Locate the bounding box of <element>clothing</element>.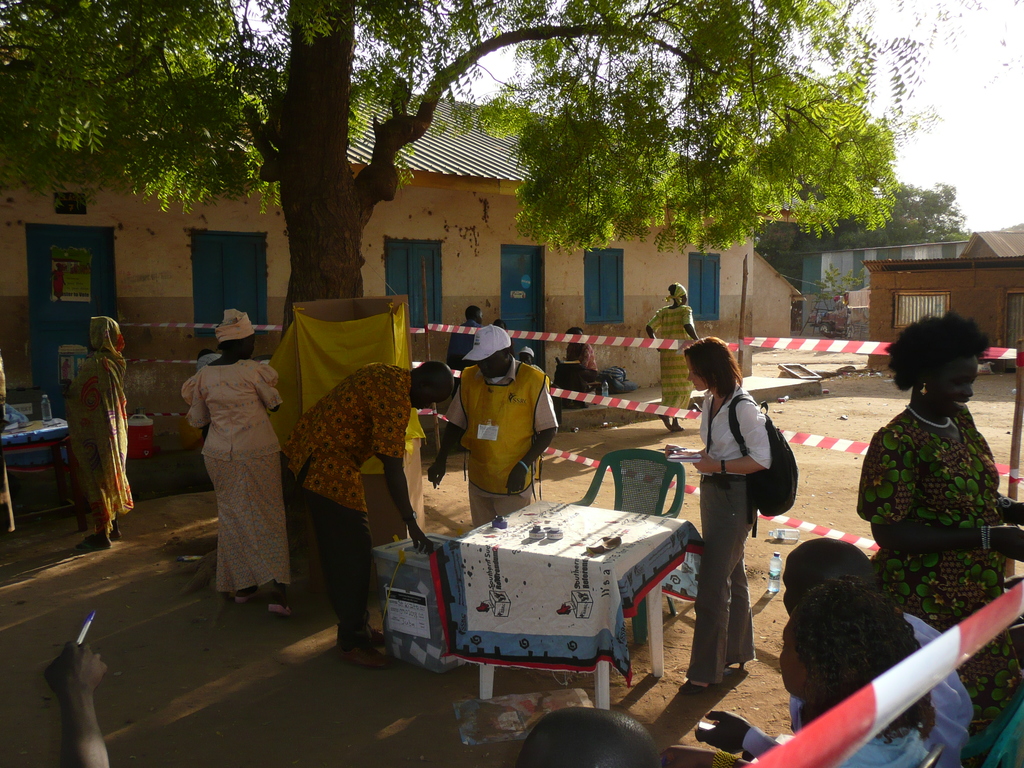
Bounding box: 852, 401, 1023, 729.
